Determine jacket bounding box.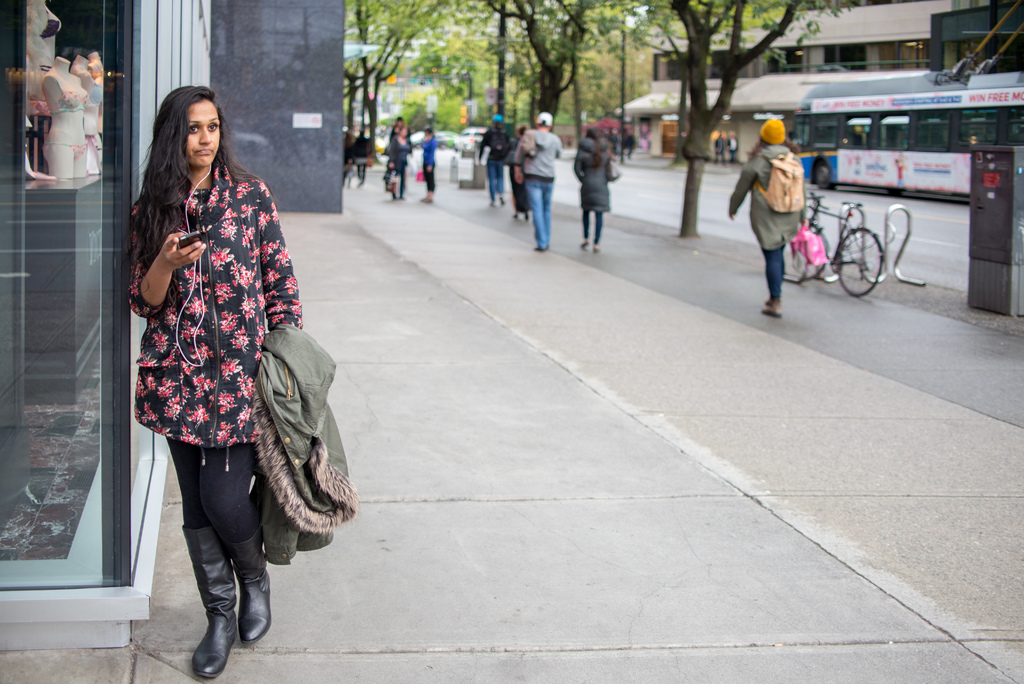
Determined: {"left": 575, "top": 138, "right": 609, "bottom": 212}.
